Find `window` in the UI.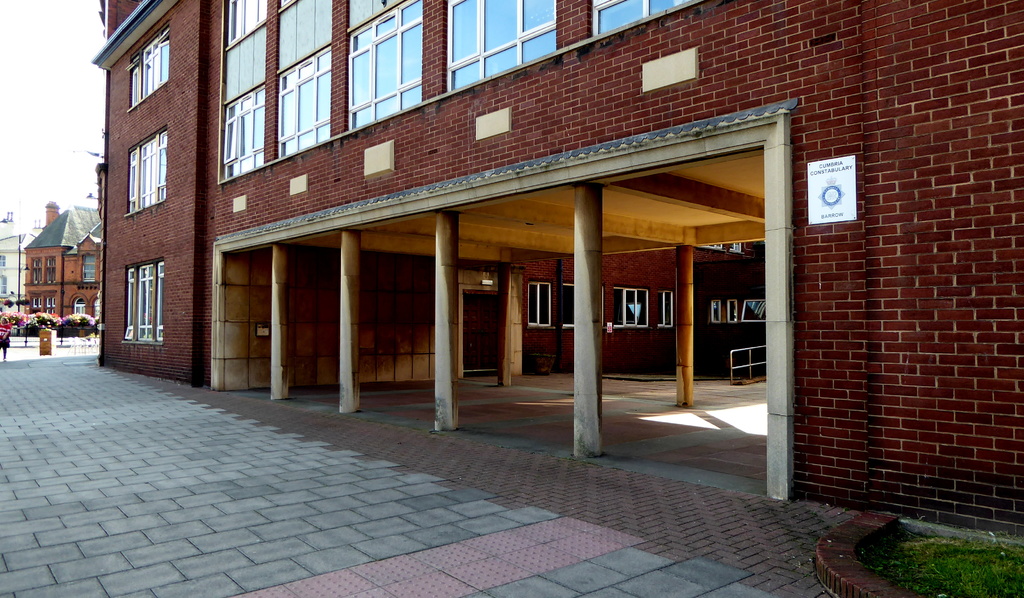
UI element at <bbox>602, 287, 646, 330</bbox>.
